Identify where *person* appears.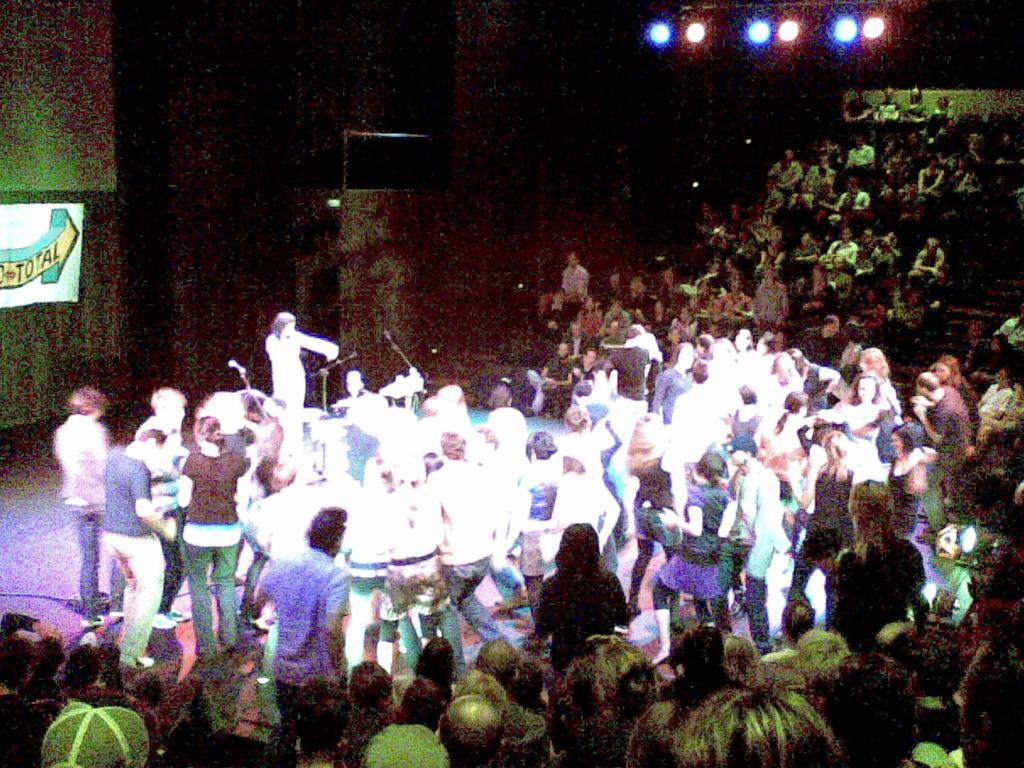
Appears at 420/432/500/666.
